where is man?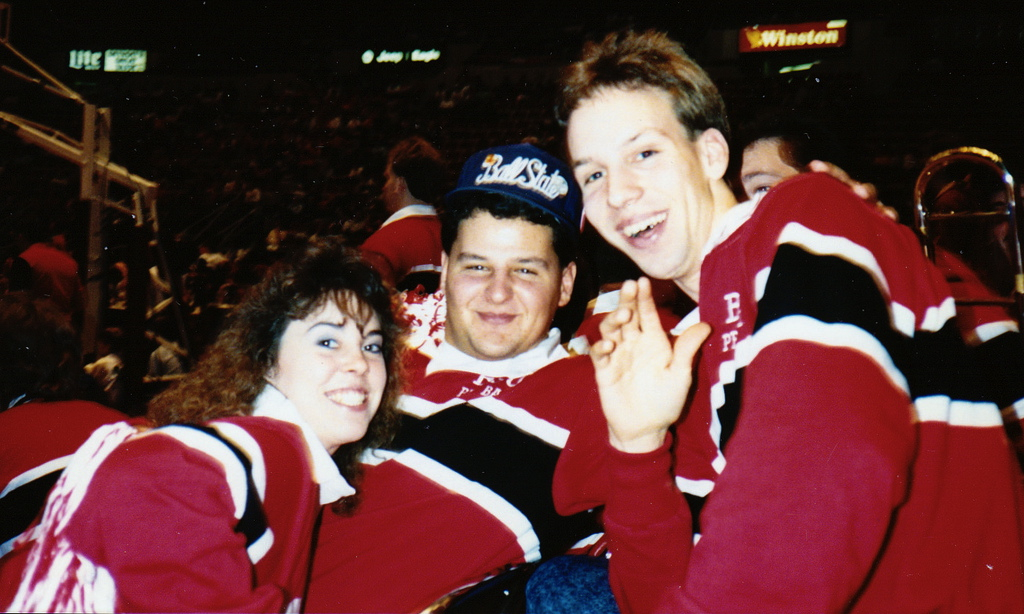
[left=307, top=148, right=618, bottom=613].
